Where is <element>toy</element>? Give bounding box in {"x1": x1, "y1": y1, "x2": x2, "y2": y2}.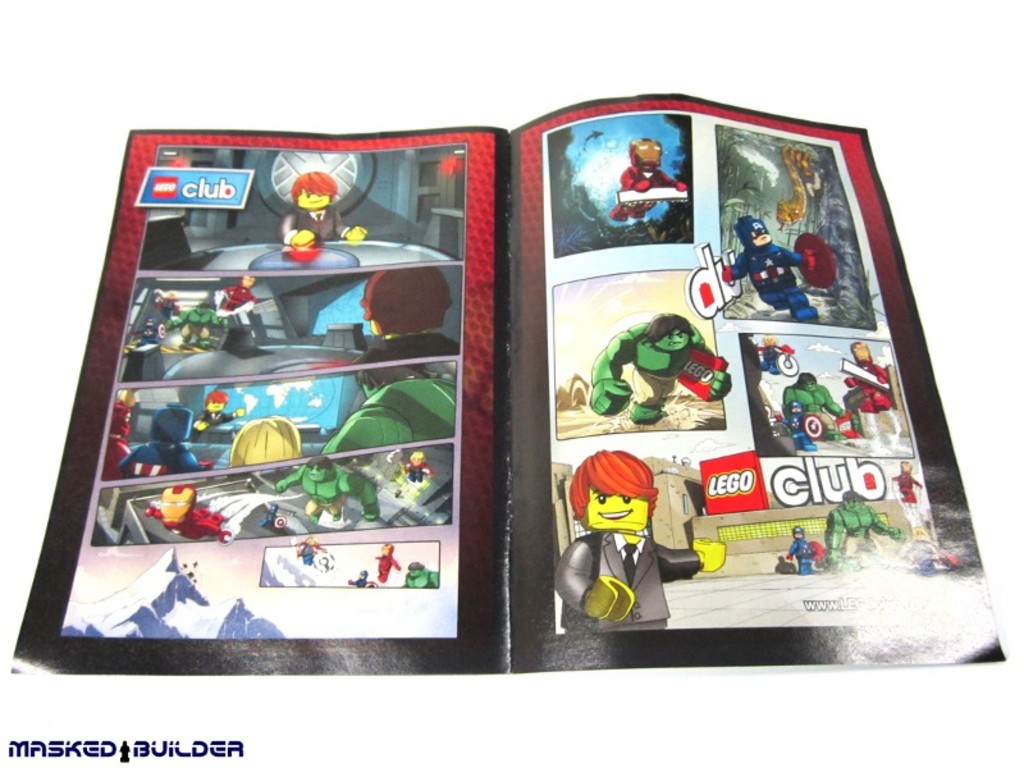
{"x1": 783, "y1": 376, "x2": 861, "y2": 442}.
